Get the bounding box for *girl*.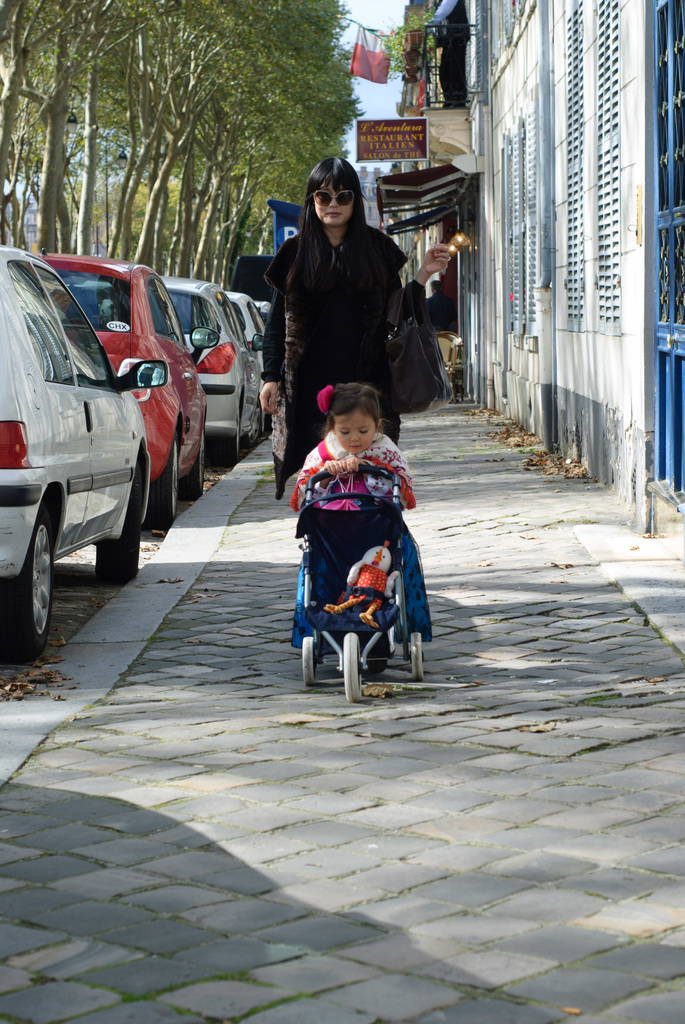
bbox=(293, 379, 413, 511).
